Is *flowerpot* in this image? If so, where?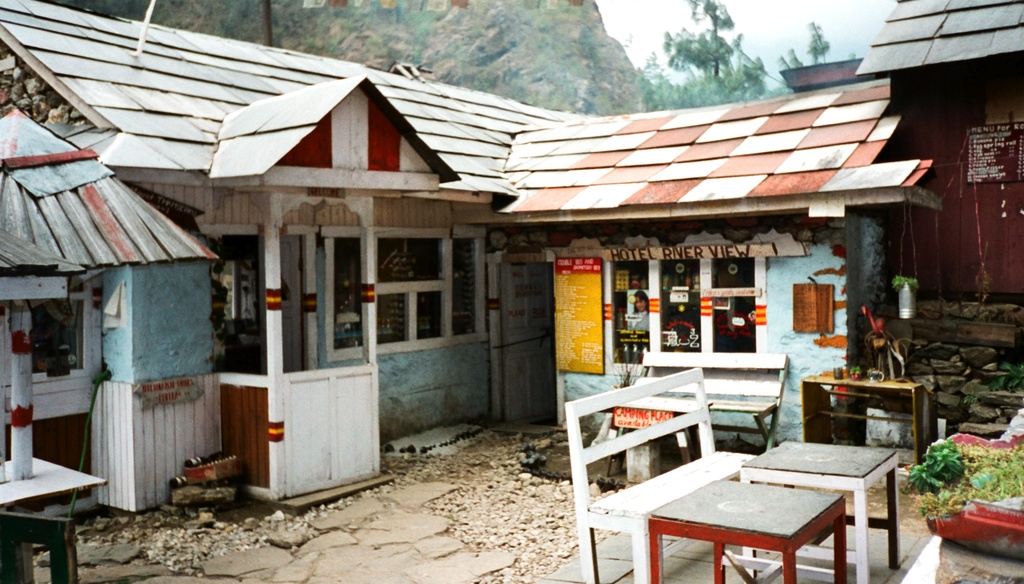
Yes, at 932,500,1020,562.
